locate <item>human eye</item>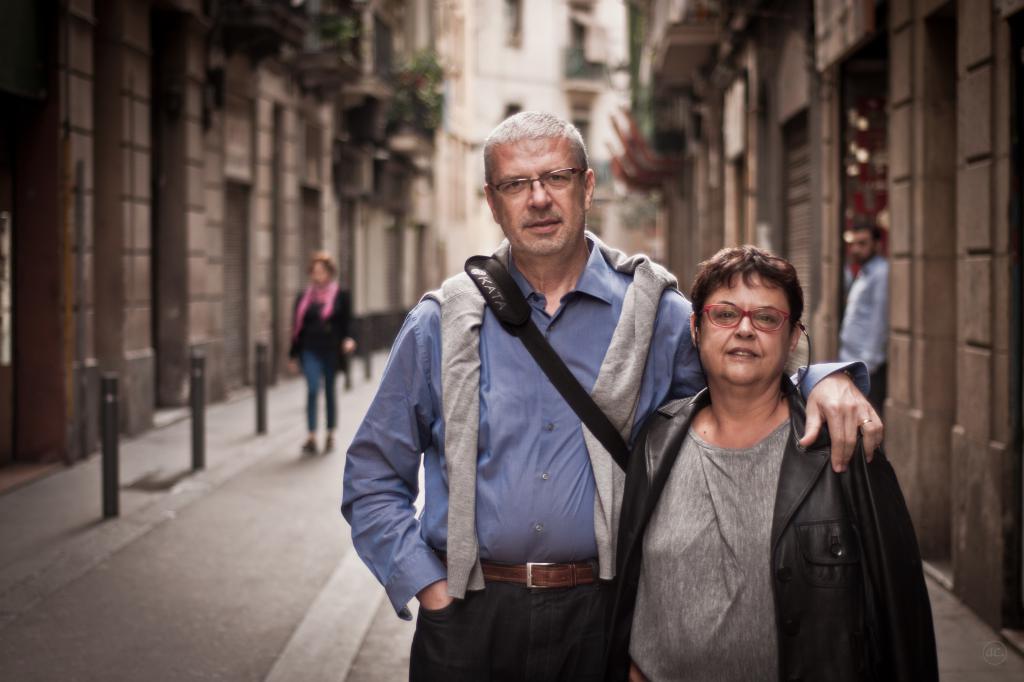
l=754, t=312, r=774, b=325
